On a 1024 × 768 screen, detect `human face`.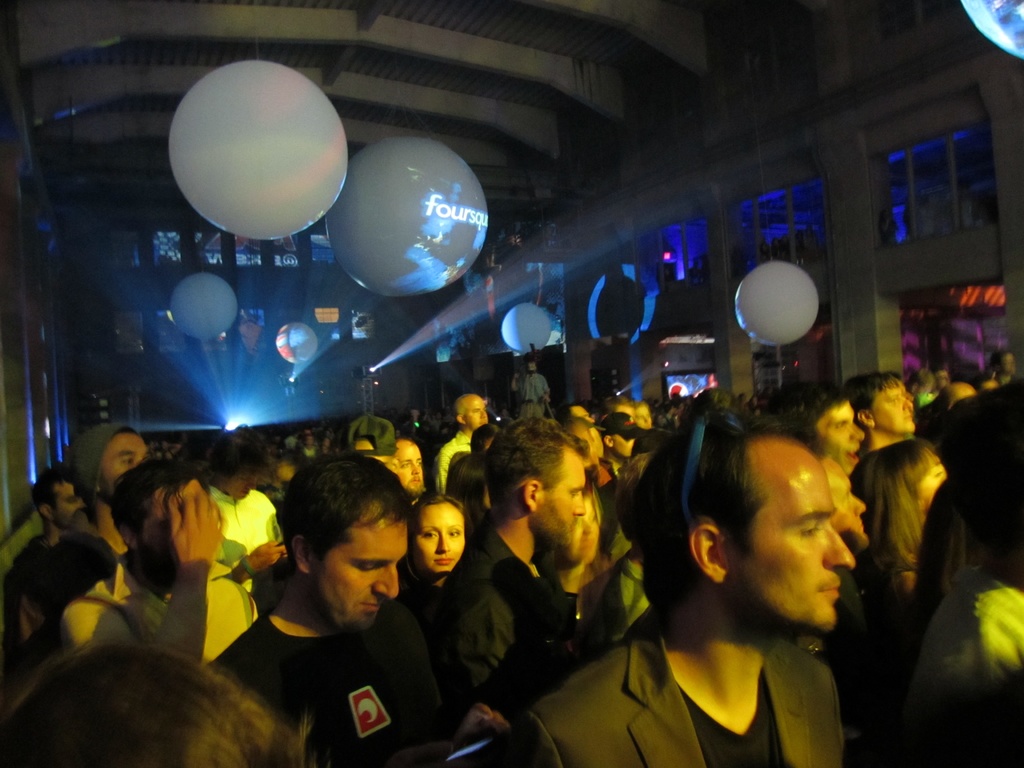
(x1=60, y1=479, x2=77, y2=530).
